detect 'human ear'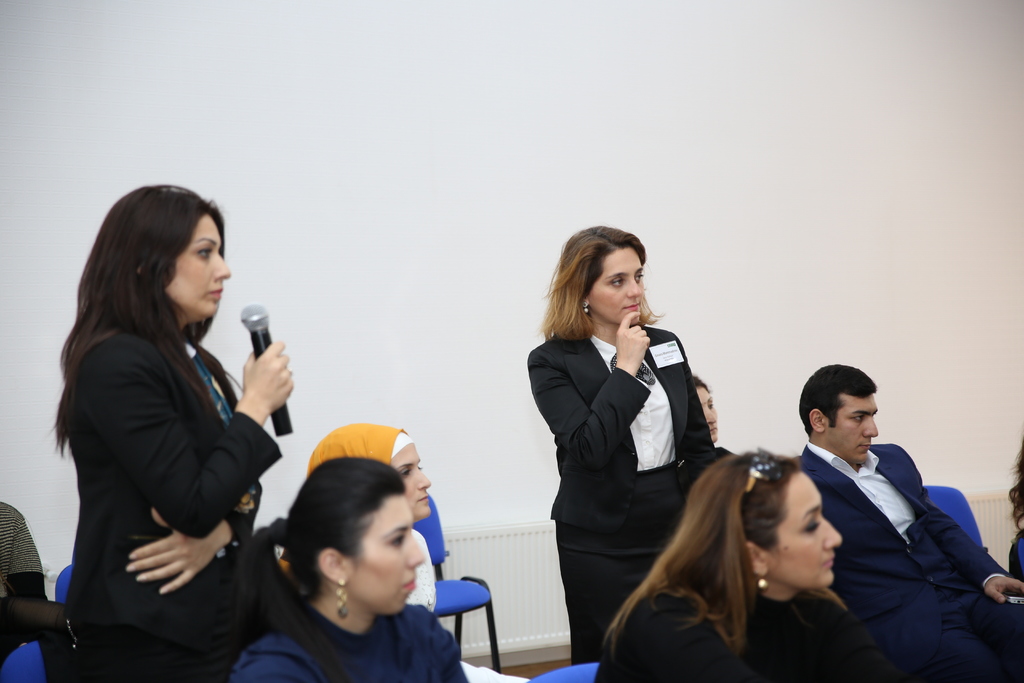
bbox=[315, 550, 350, 585]
